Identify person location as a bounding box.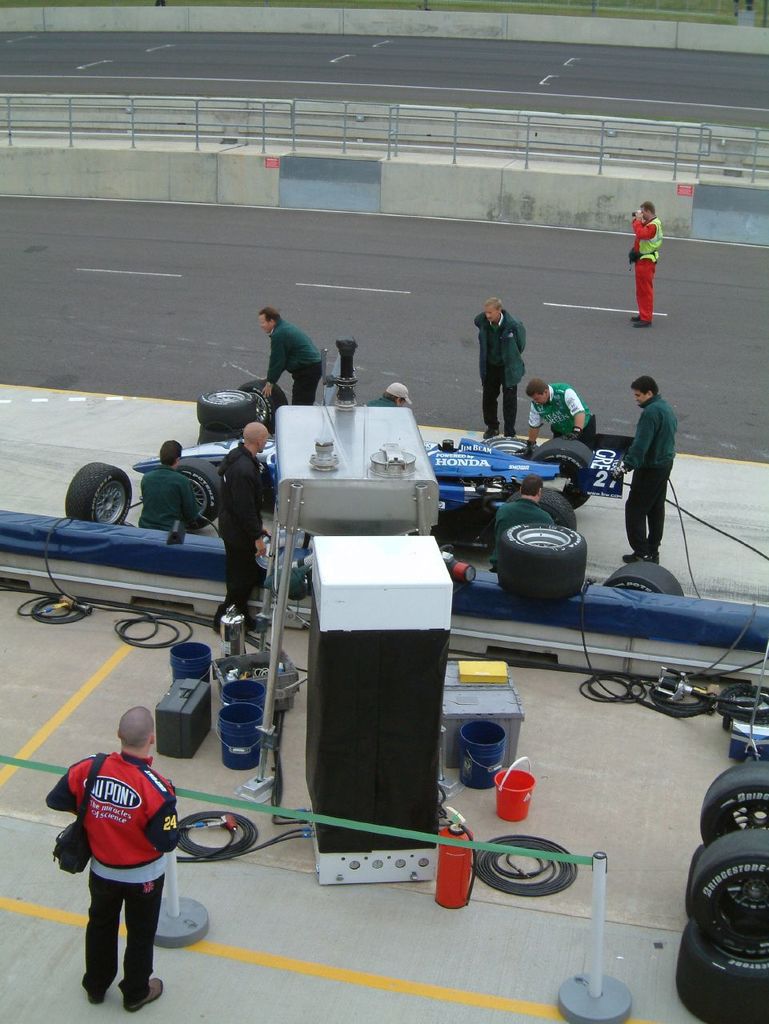
Rect(366, 383, 412, 410).
